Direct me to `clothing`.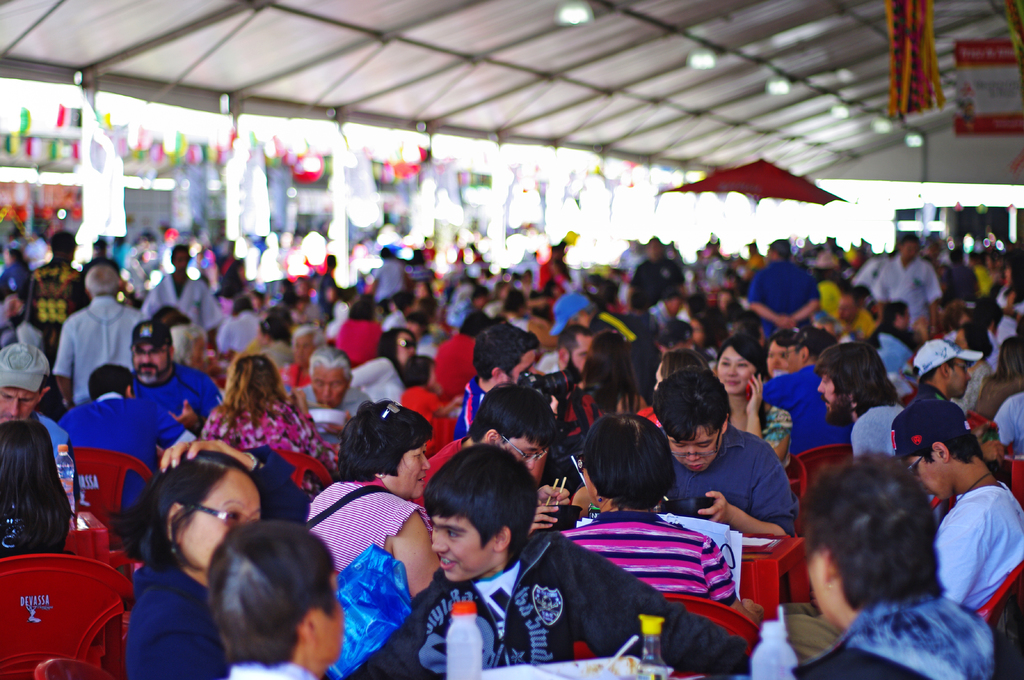
Direction: (899, 448, 1022, 665).
